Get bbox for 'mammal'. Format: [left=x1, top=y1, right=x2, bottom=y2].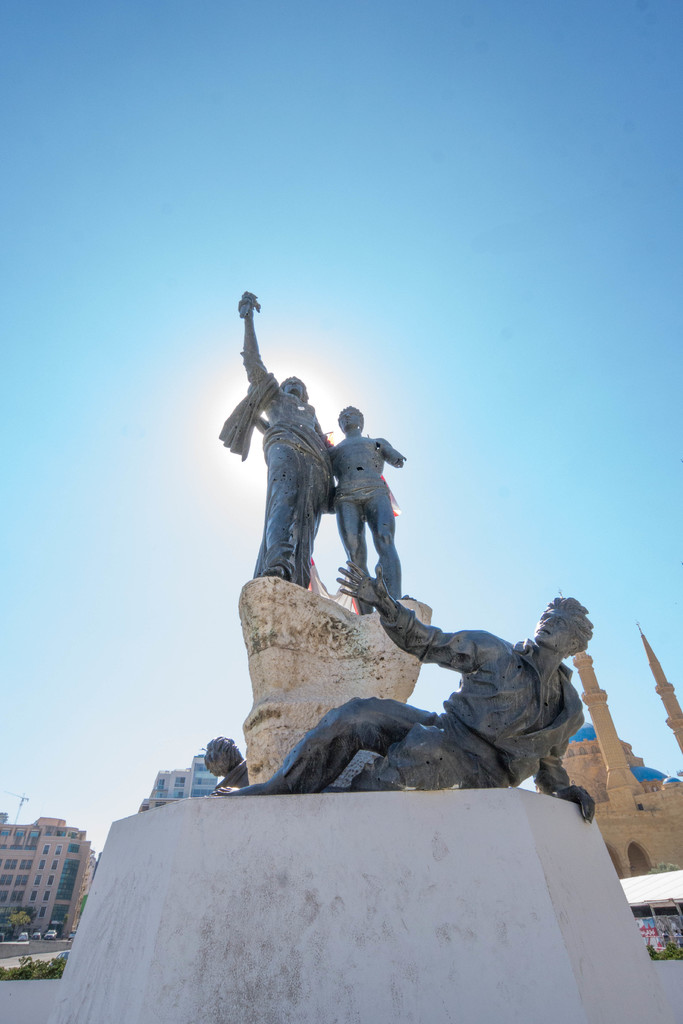
[left=331, top=404, right=403, bottom=616].
